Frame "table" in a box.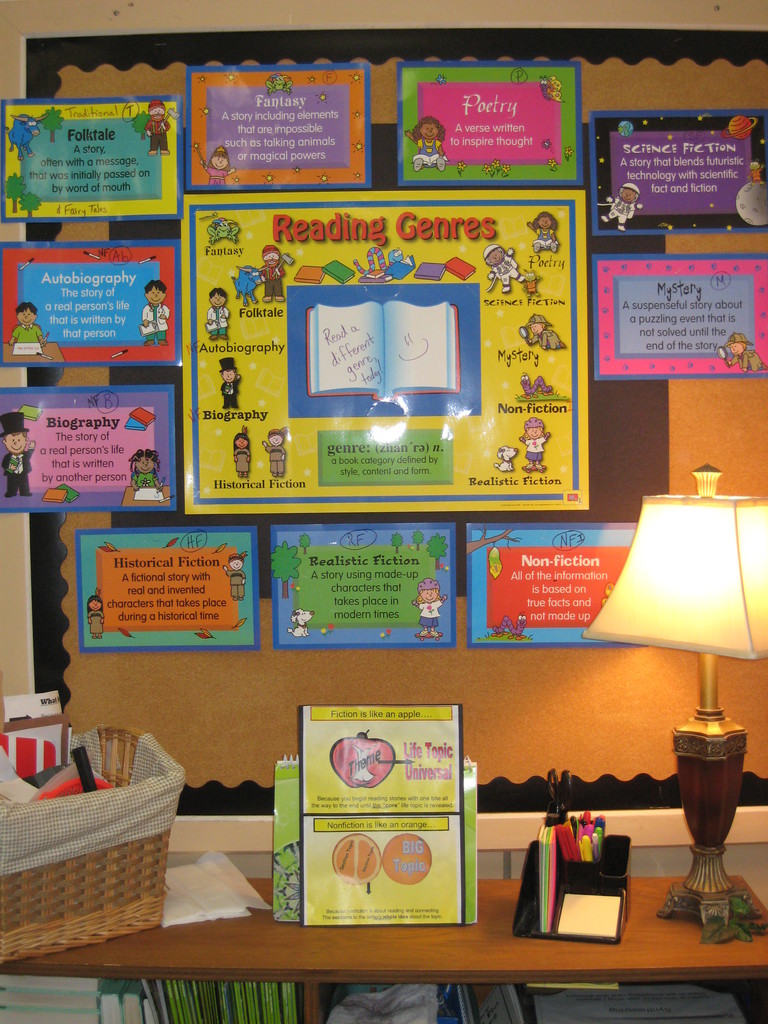
crop(0, 875, 767, 1023).
